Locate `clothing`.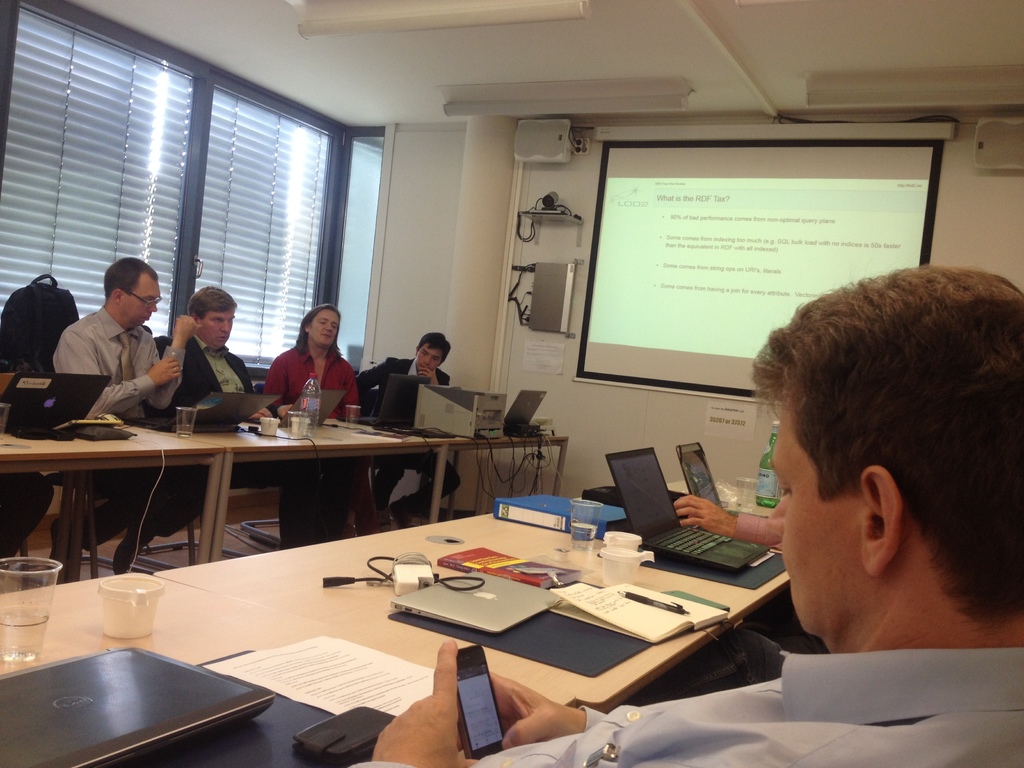
Bounding box: detection(278, 338, 355, 430).
